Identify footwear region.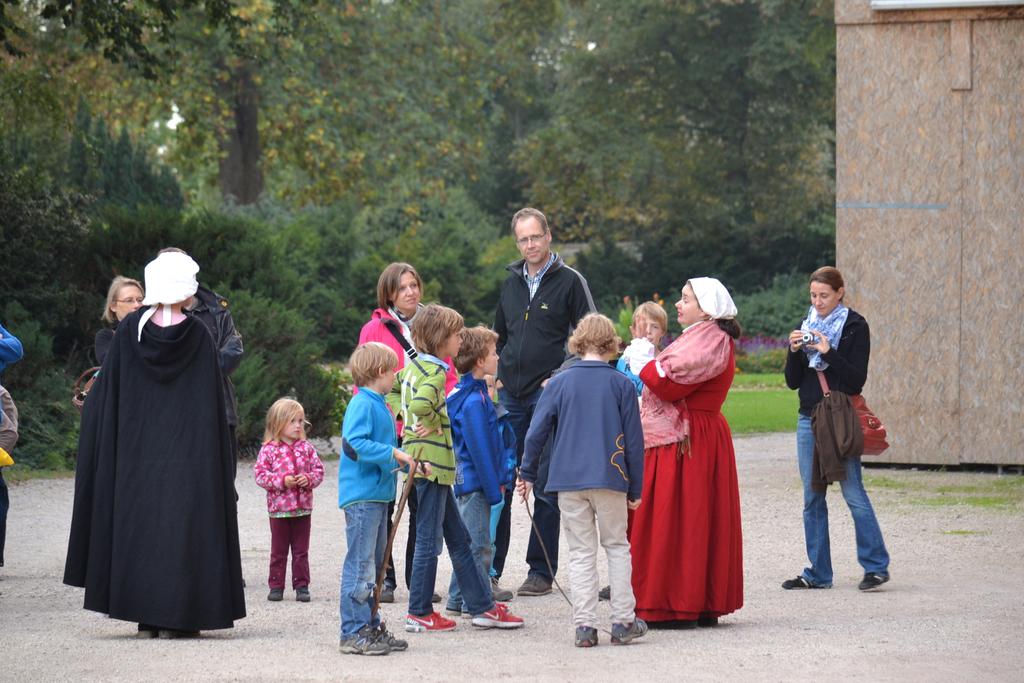
Region: l=294, t=582, r=311, b=600.
